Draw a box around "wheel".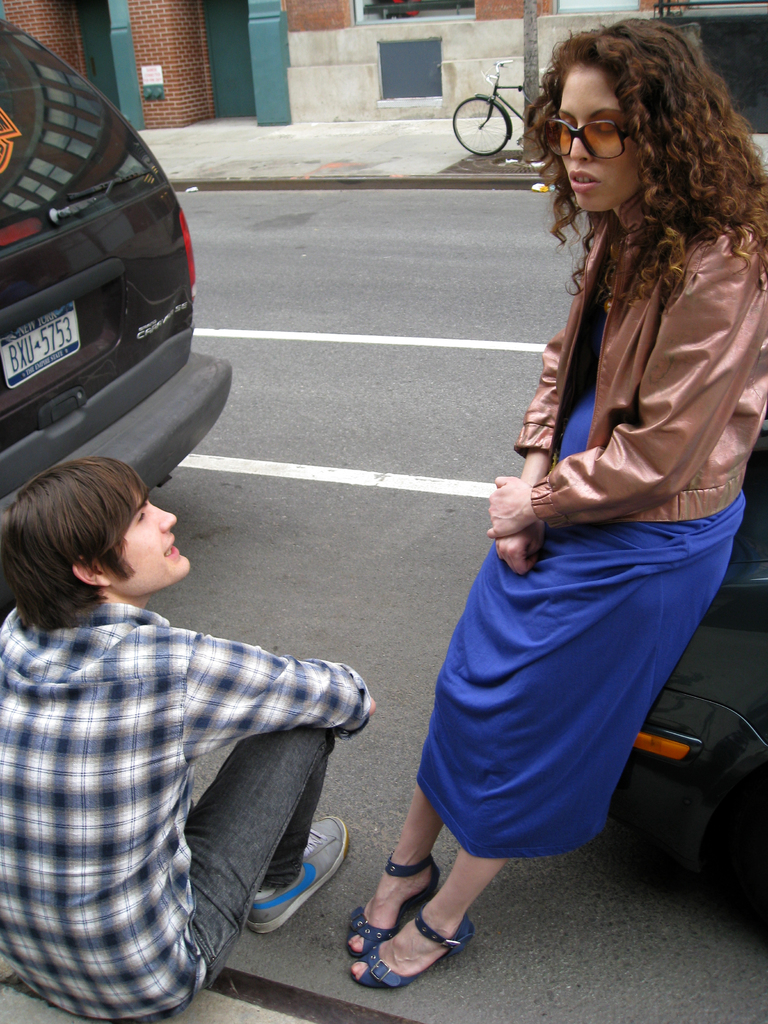
box(452, 99, 508, 155).
